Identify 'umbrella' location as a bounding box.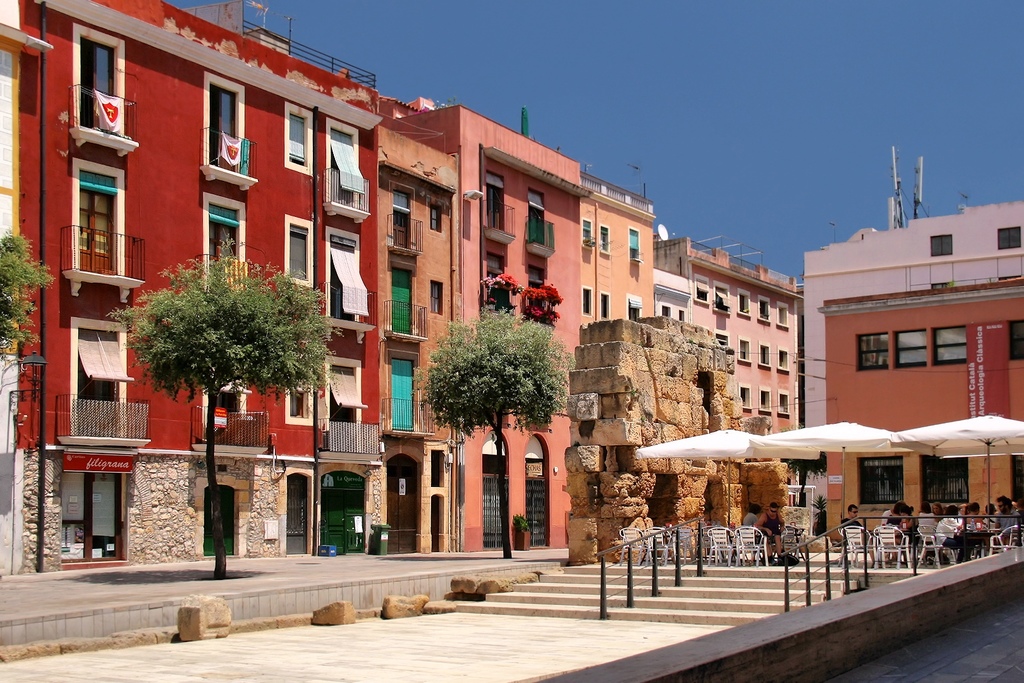
select_region(635, 428, 821, 528).
